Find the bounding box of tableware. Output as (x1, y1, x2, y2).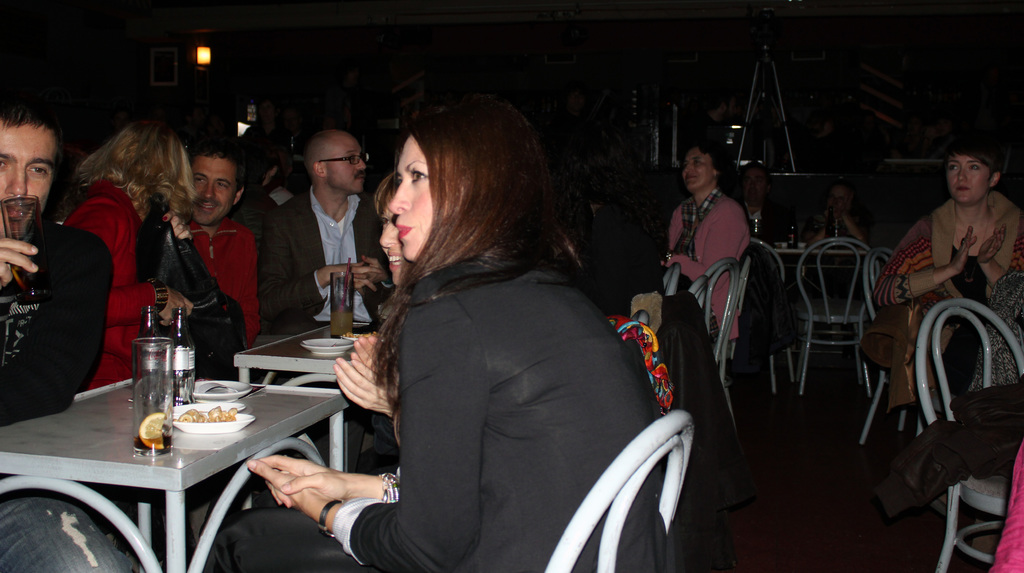
(114, 319, 187, 449).
